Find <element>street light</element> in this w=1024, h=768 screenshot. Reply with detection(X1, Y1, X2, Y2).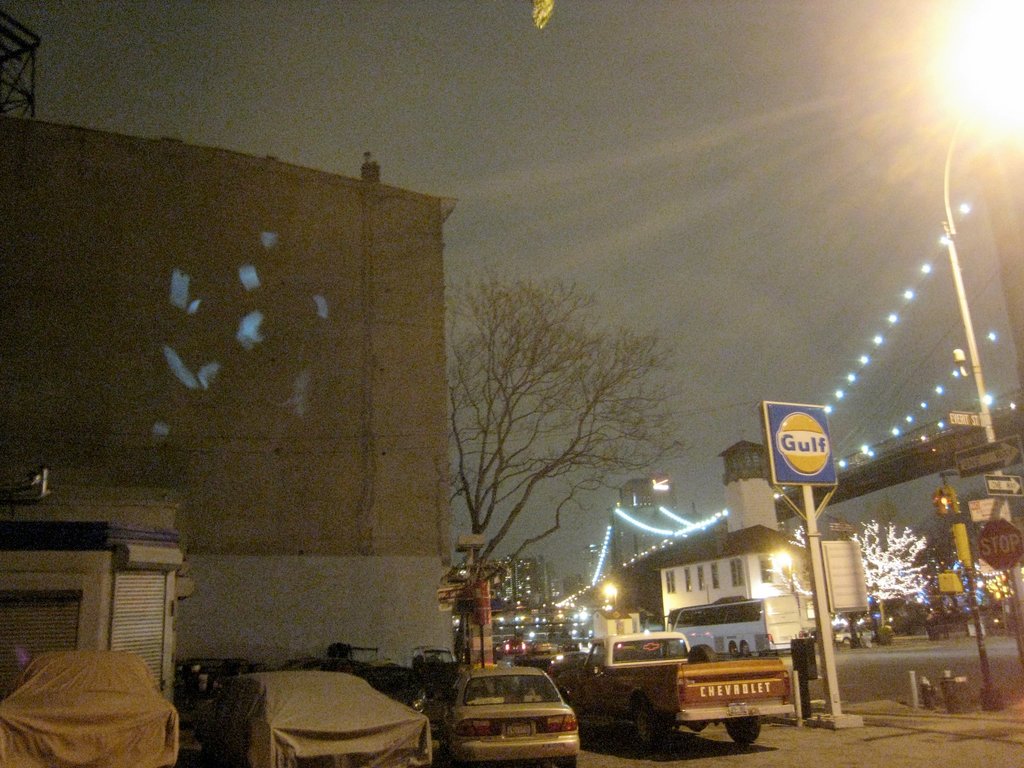
detection(928, 74, 1023, 662).
